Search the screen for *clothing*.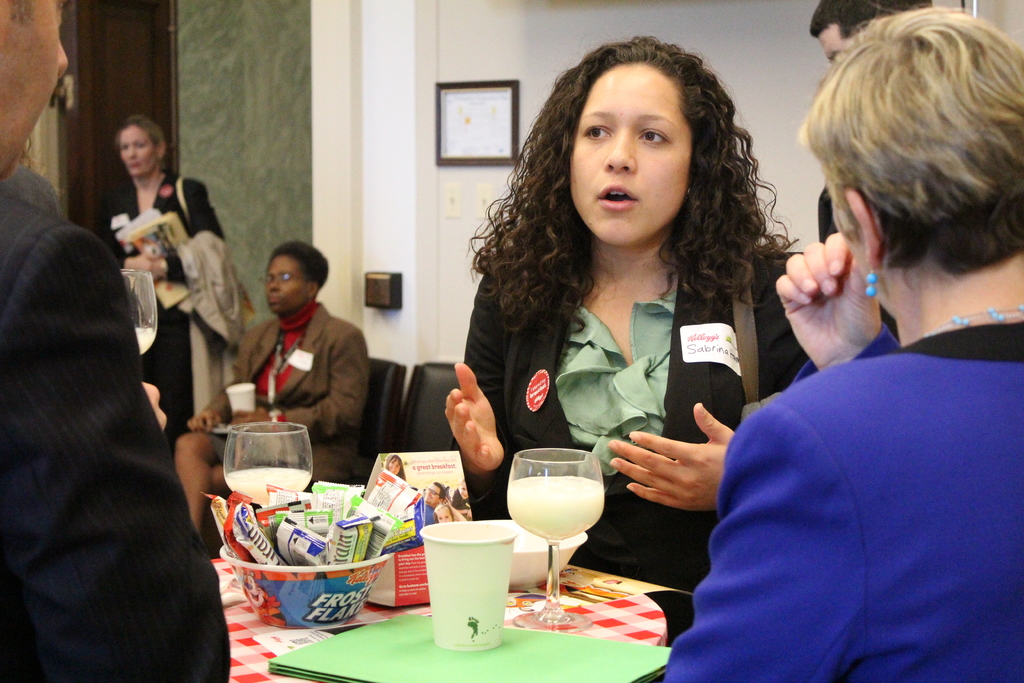
Found at x1=664 y1=322 x2=1023 y2=682.
